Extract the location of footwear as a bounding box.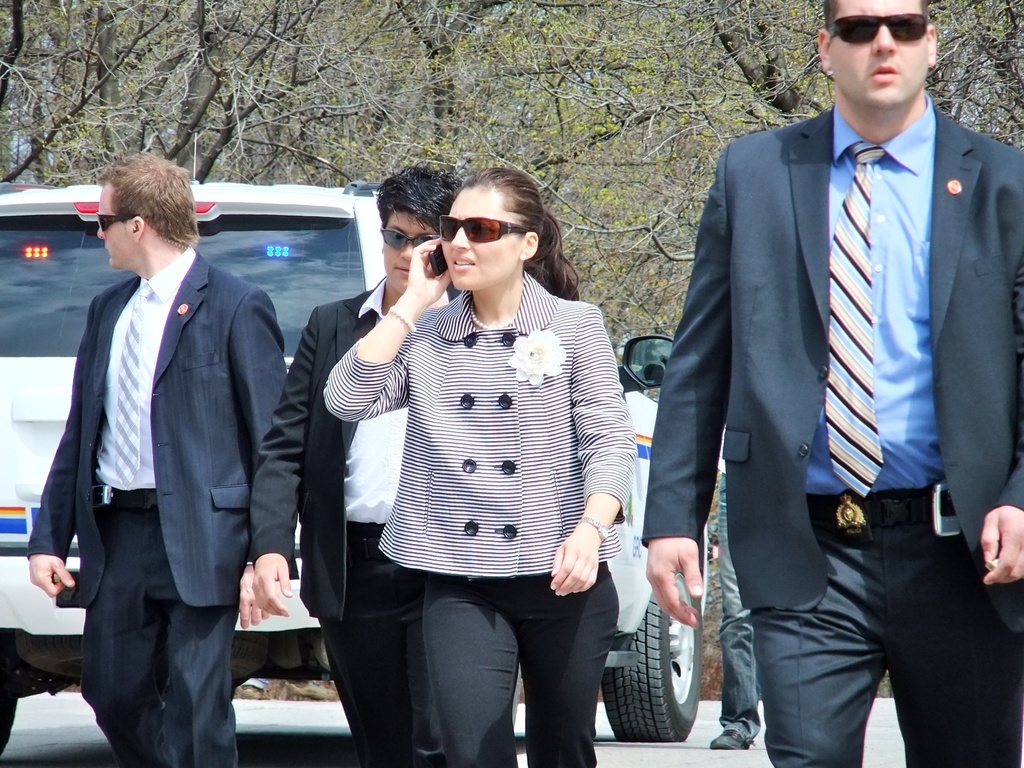
x1=710 y1=728 x2=749 y2=747.
